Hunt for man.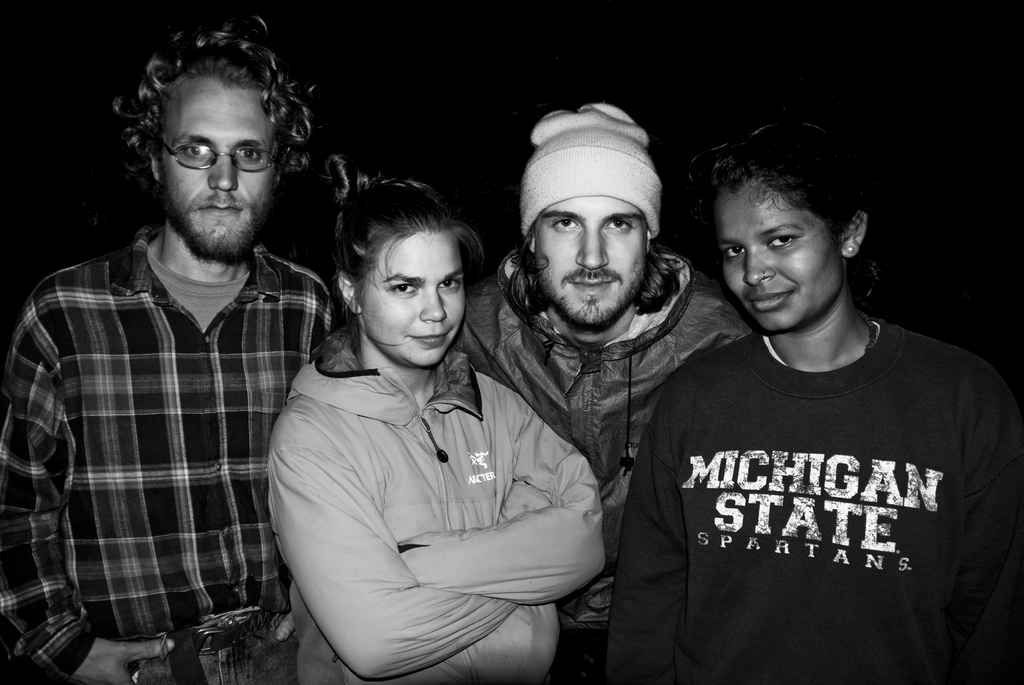
Hunted down at <region>10, 17, 348, 675</region>.
